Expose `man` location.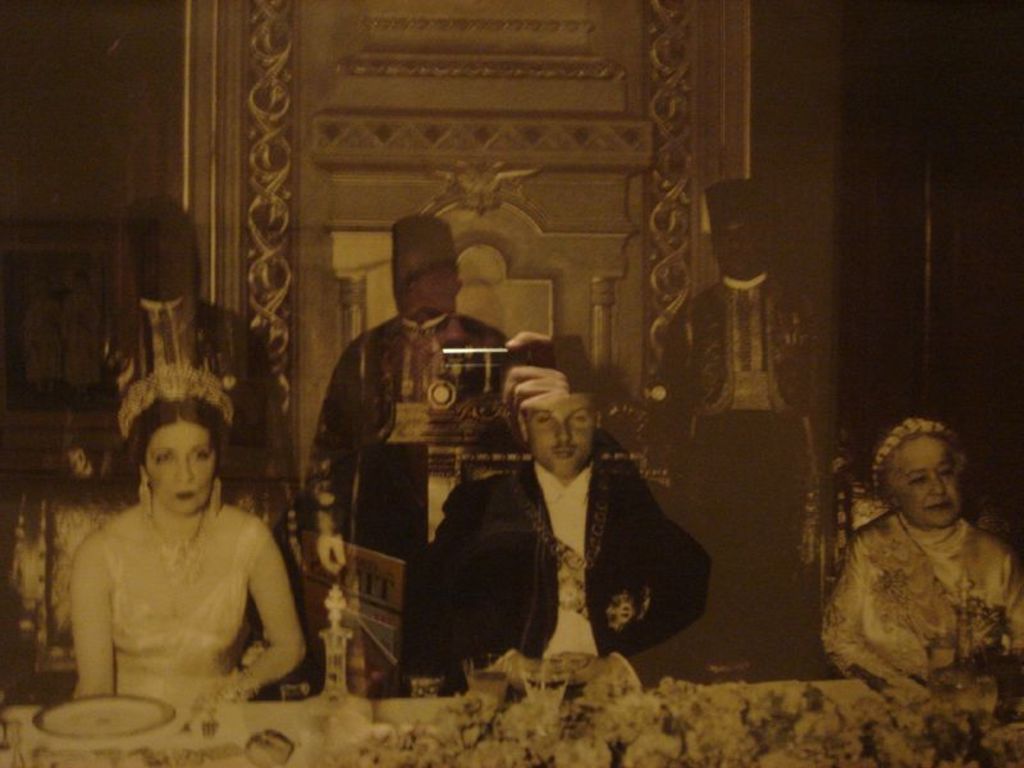
Exposed at (442,355,704,686).
